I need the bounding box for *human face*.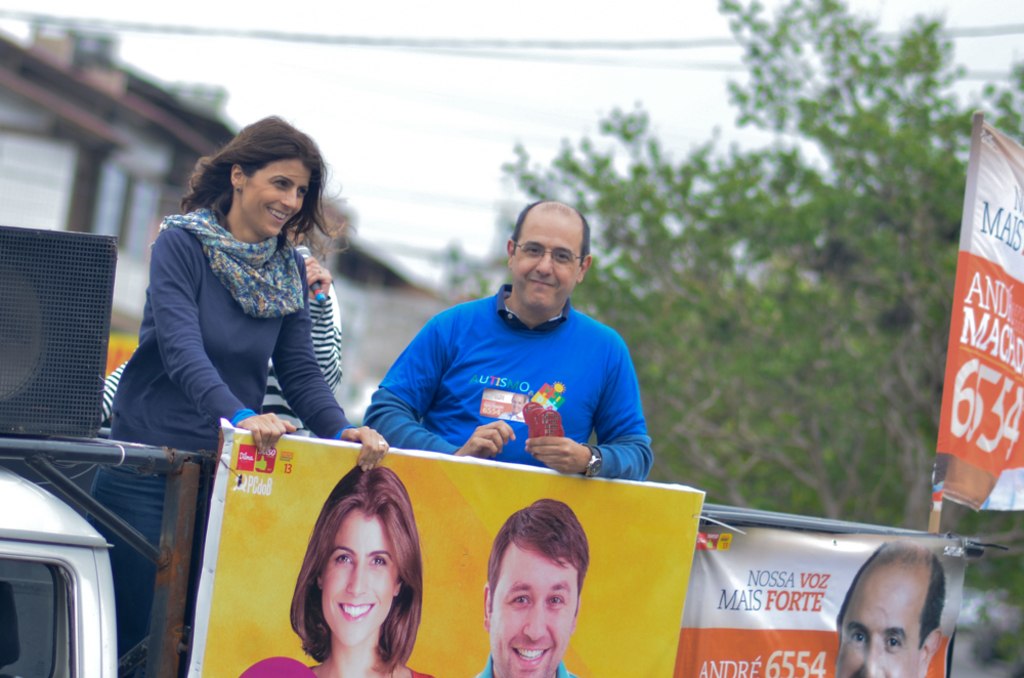
Here it is: (249, 158, 308, 238).
